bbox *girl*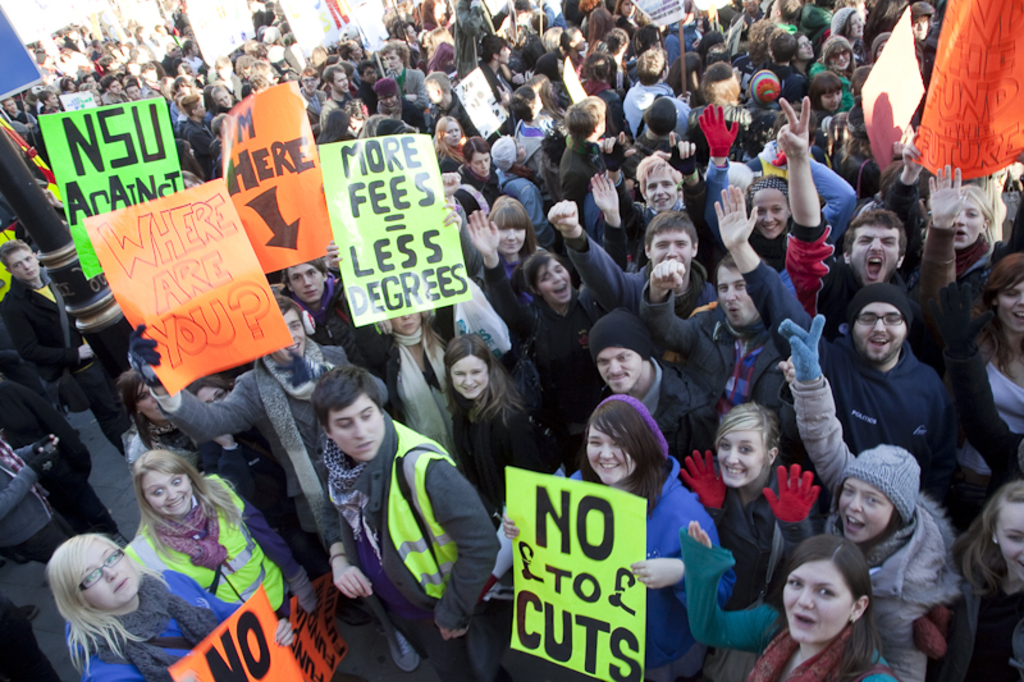
{"x1": 456, "y1": 134, "x2": 495, "y2": 211}
